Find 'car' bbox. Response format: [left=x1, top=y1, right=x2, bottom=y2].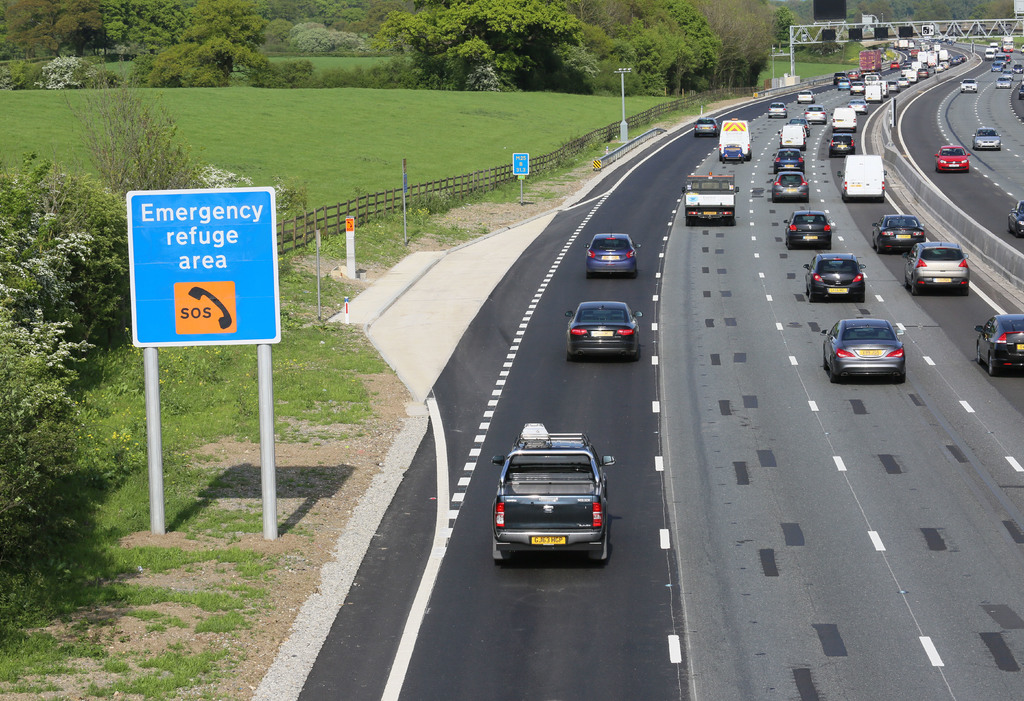
[left=975, top=314, right=1023, bottom=374].
